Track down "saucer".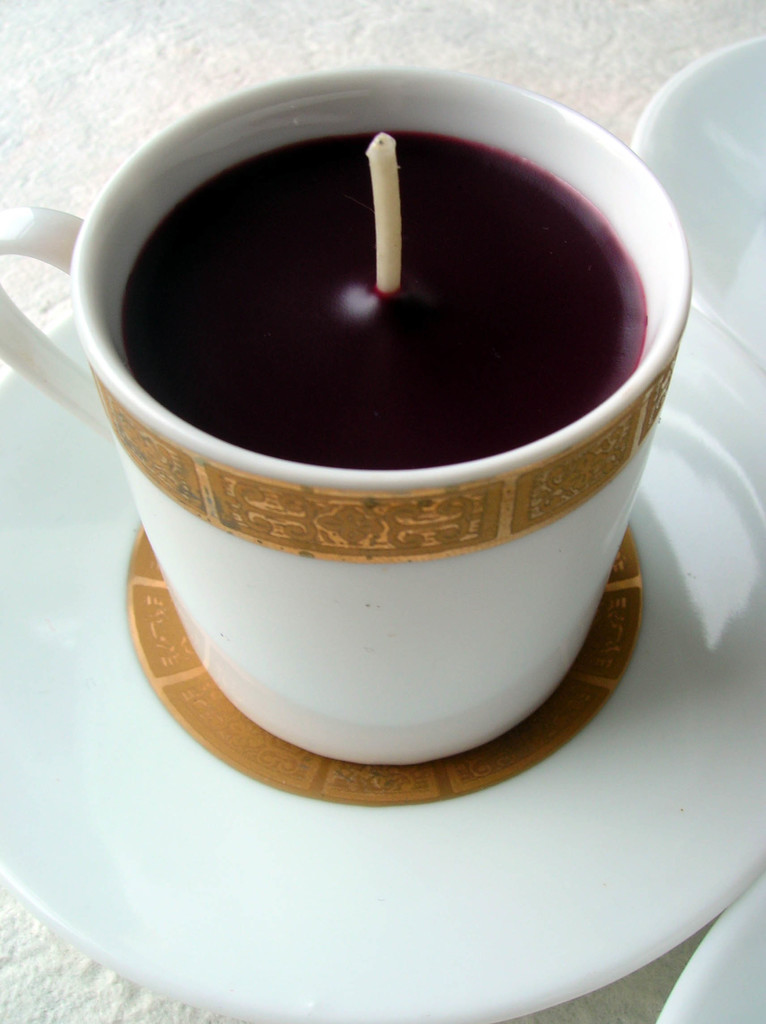
Tracked to box(632, 35, 765, 361).
